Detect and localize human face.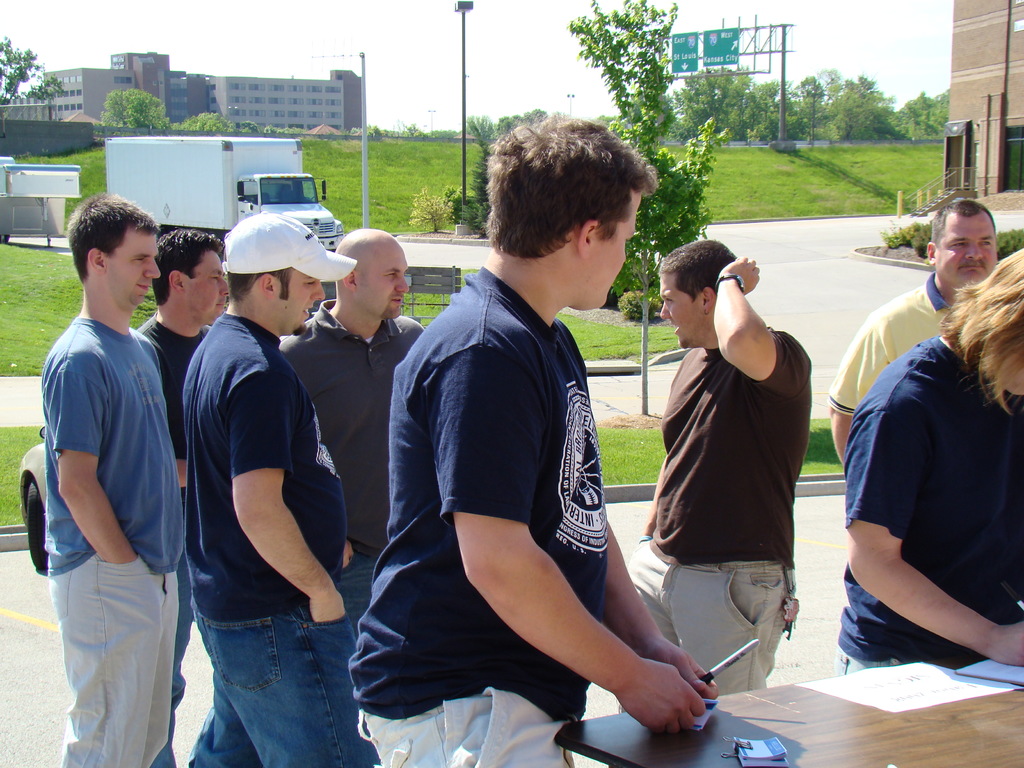
Localized at detection(931, 211, 996, 287).
